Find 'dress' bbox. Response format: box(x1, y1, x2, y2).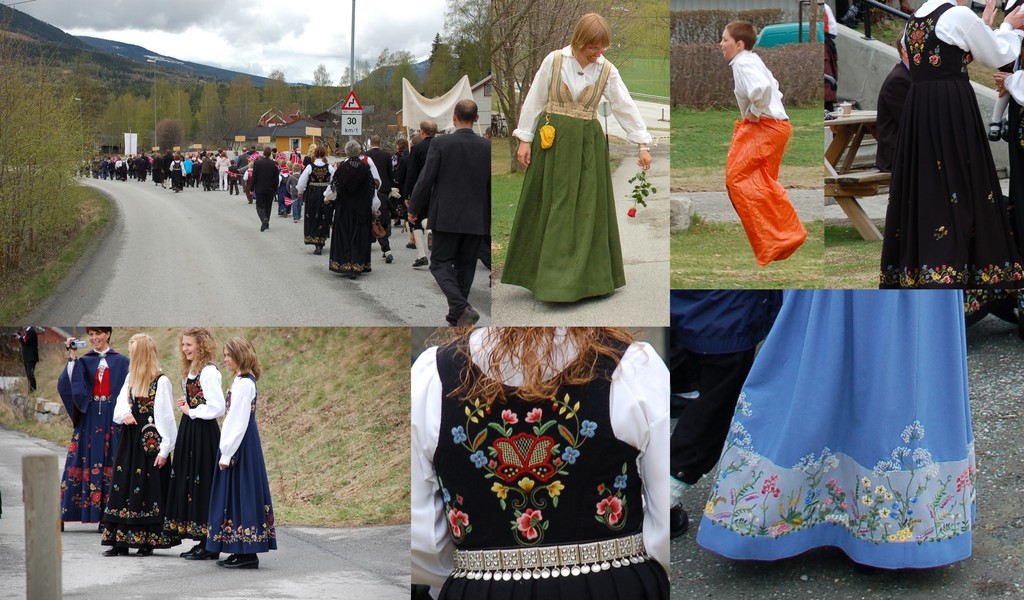
box(387, 149, 412, 225).
